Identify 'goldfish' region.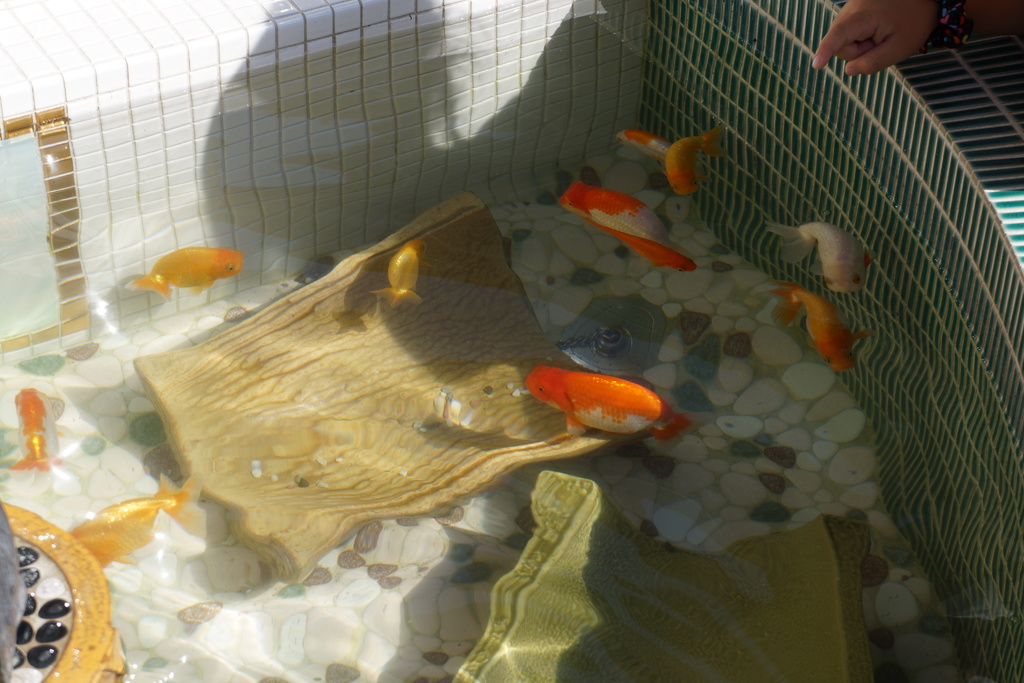
Region: region(588, 222, 696, 268).
